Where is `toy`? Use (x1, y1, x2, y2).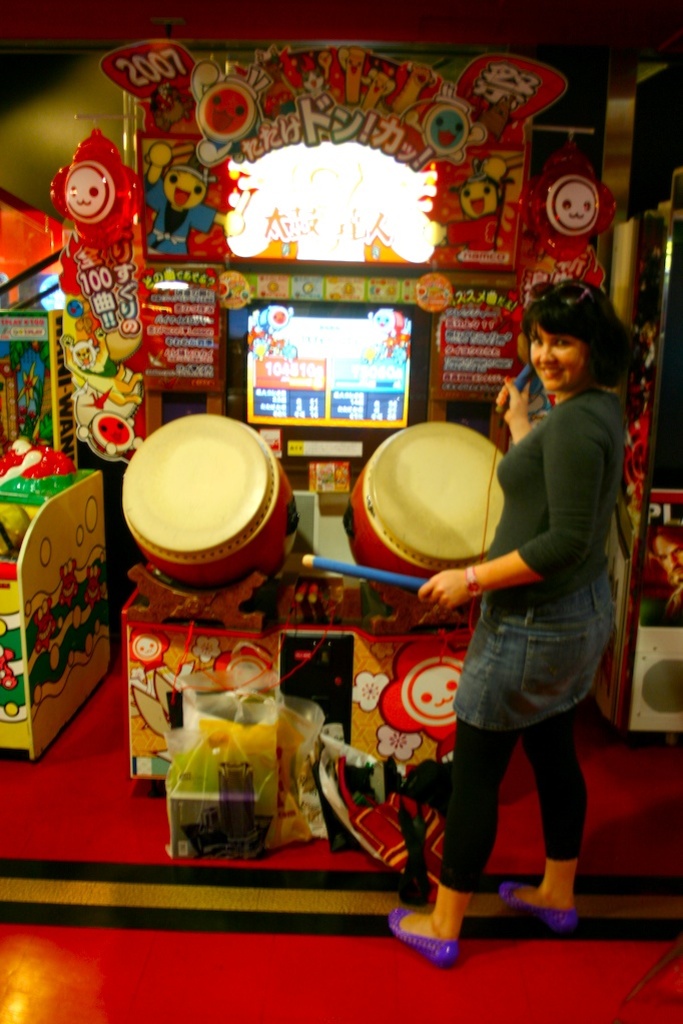
(144, 139, 252, 250).
